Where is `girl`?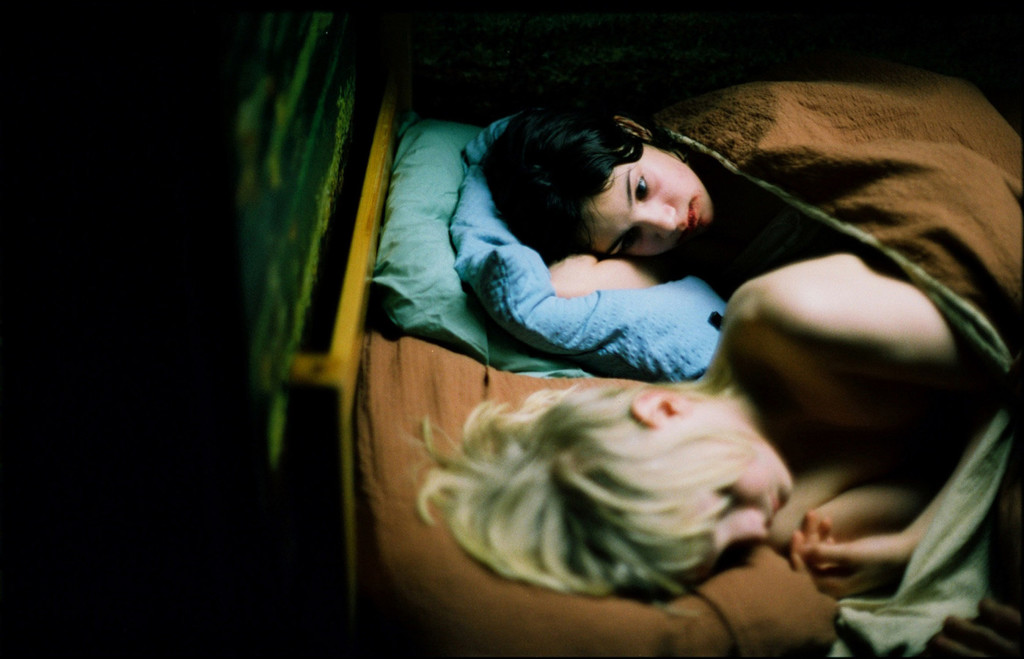
l=397, t=243, r=1003, b=618.
